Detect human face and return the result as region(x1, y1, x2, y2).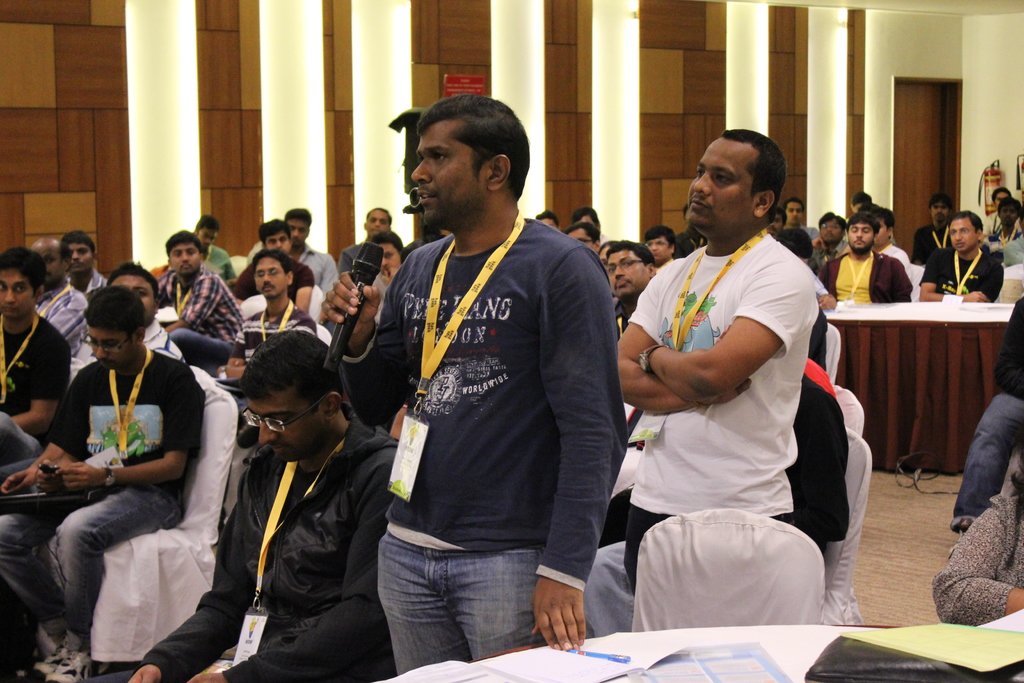
region(846, 222, 871, 250).
